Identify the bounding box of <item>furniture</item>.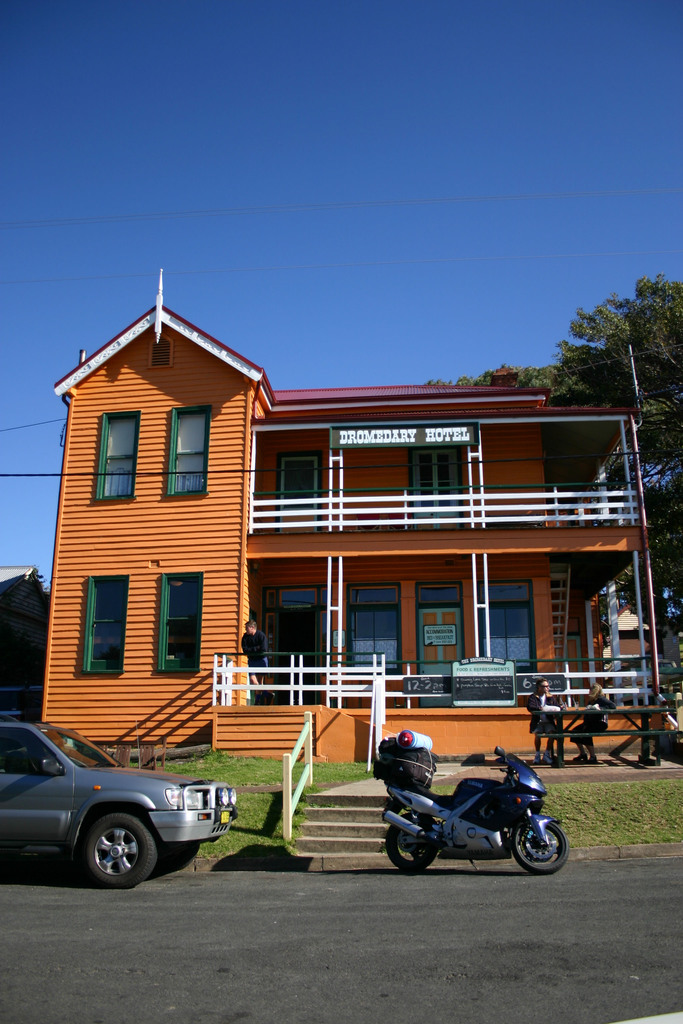
x1=529, y1=705, x2=682, y2=765.
